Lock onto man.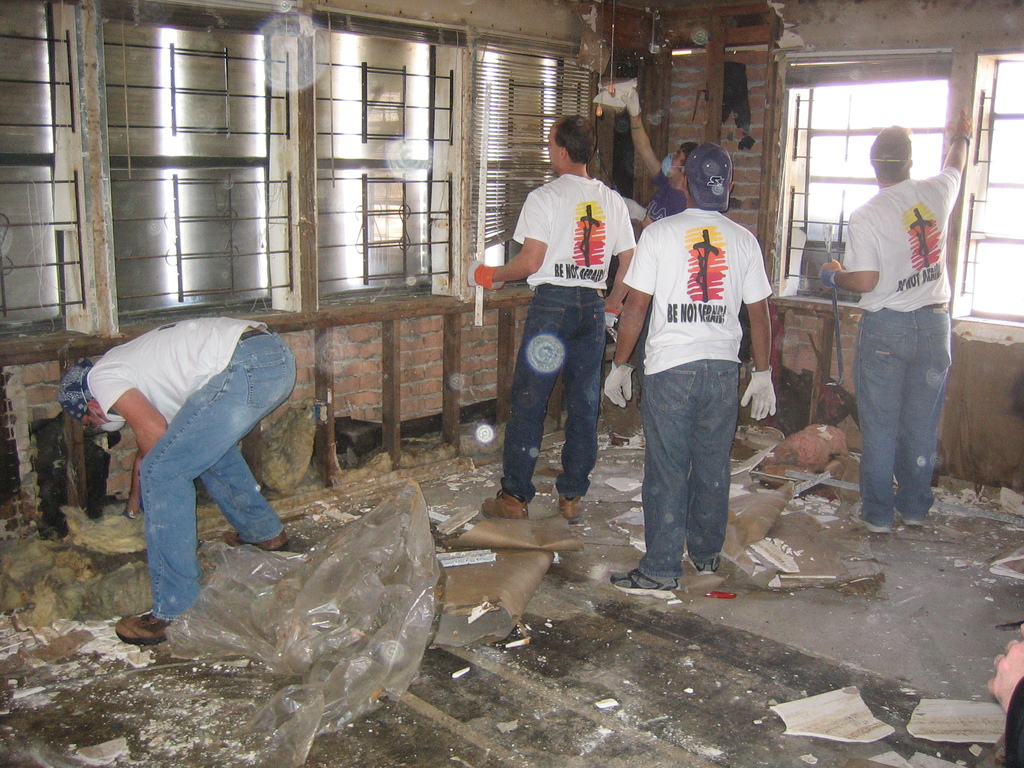
Locked: l=819, t=105, r=977, b=532.
